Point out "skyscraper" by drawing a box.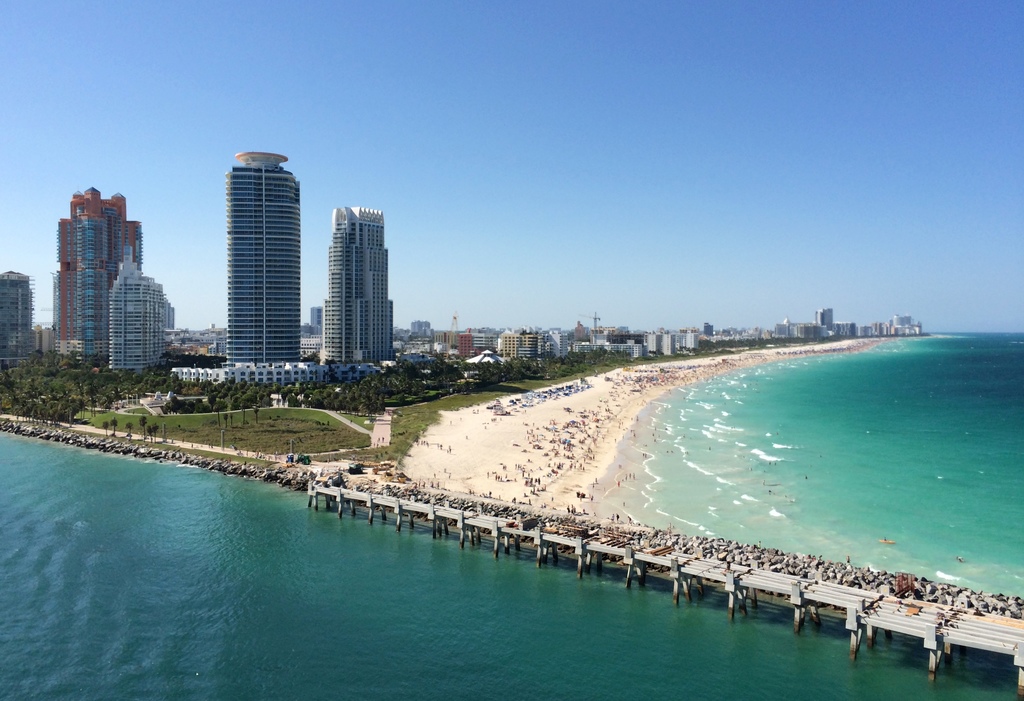
x1=103 y1=259 x2=173 y2=381.
